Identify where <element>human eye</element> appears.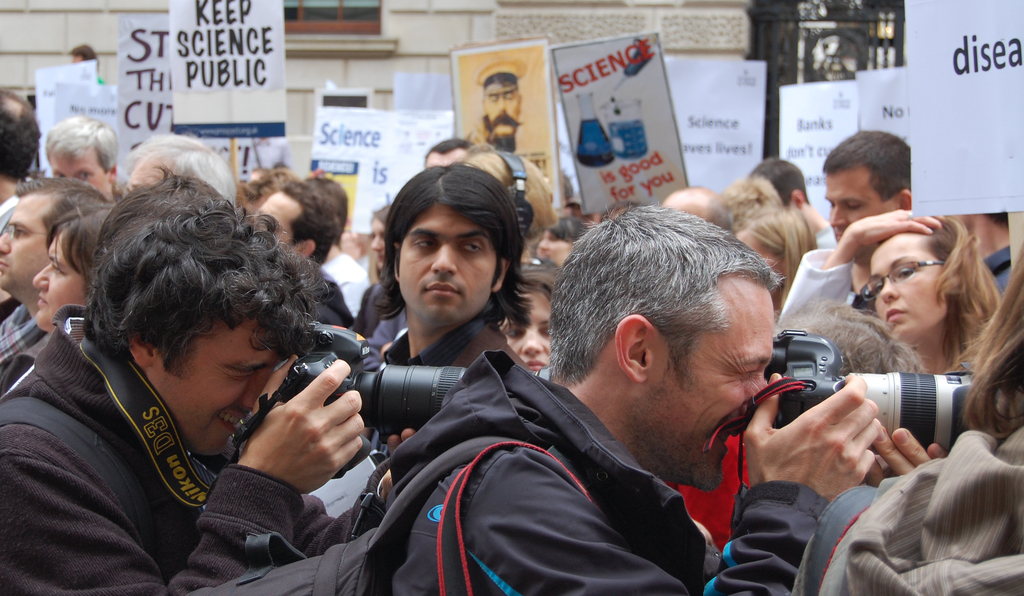
Appears at x1=871 y1=281 x2=884 y2=295.
